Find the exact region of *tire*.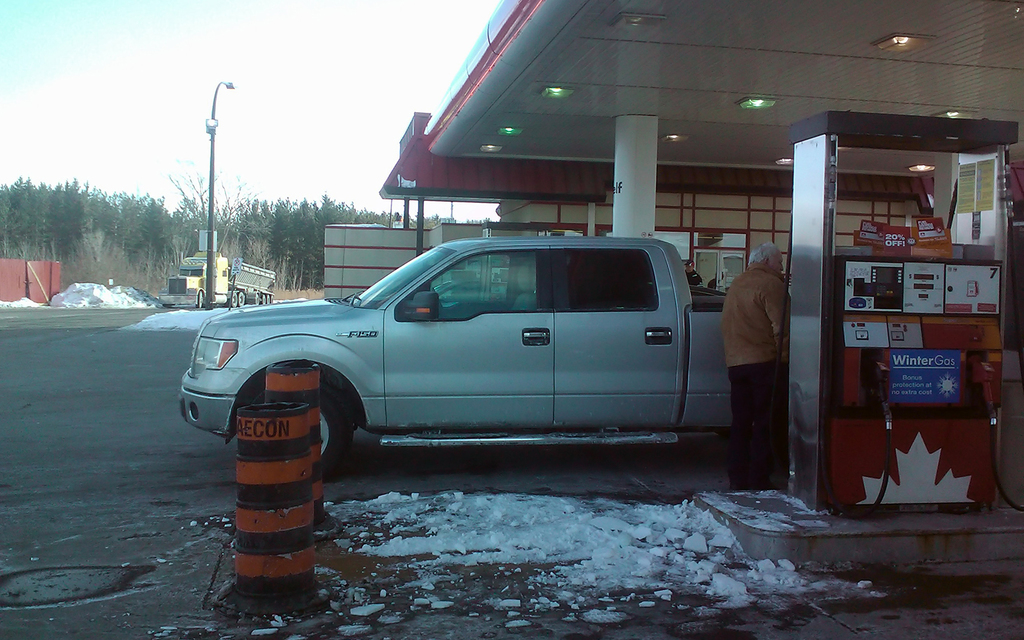
Exact region: [x1=240, y1=291, x2=245, y2=307].
